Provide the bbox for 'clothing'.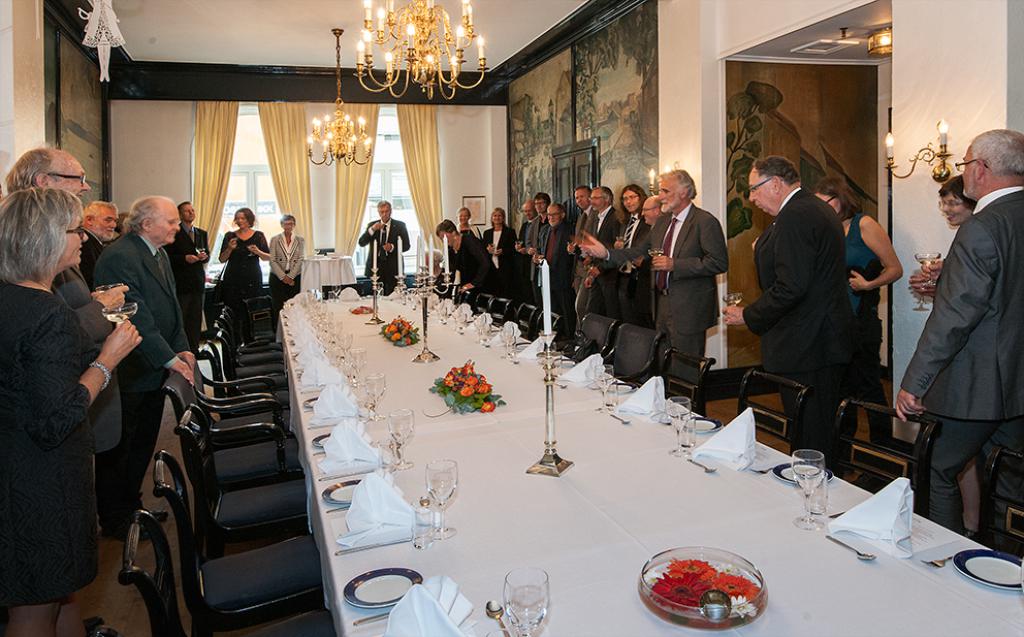
{"left": 830, "top": 215, "right": 890, "bottom": 433}.
